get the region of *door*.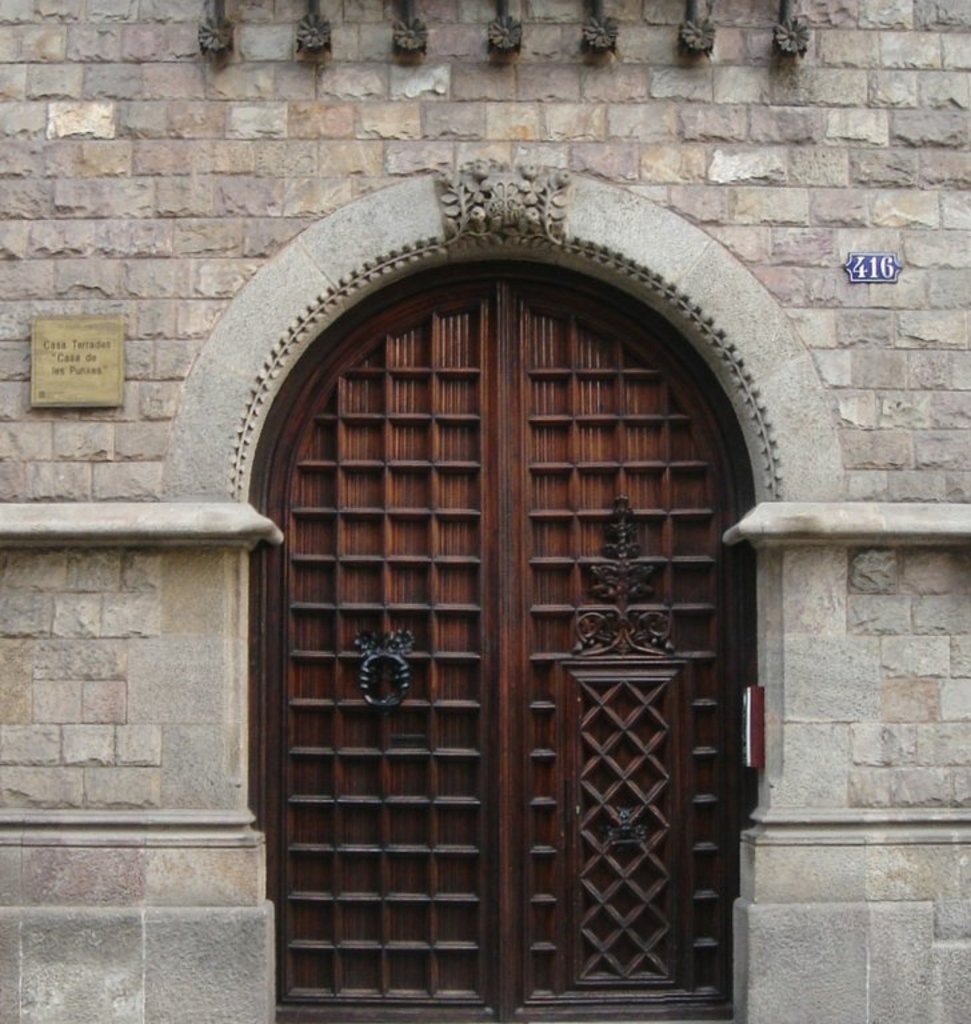
Rect(272, 271, 736, 1007).
